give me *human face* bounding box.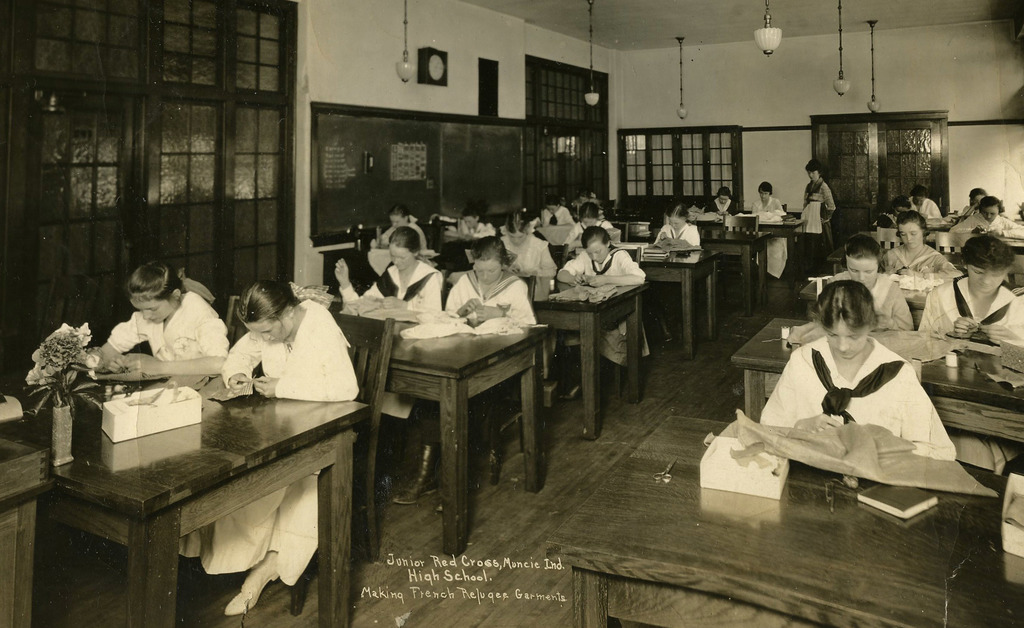
x1=586 y1=241 x2=610 y2=261.
